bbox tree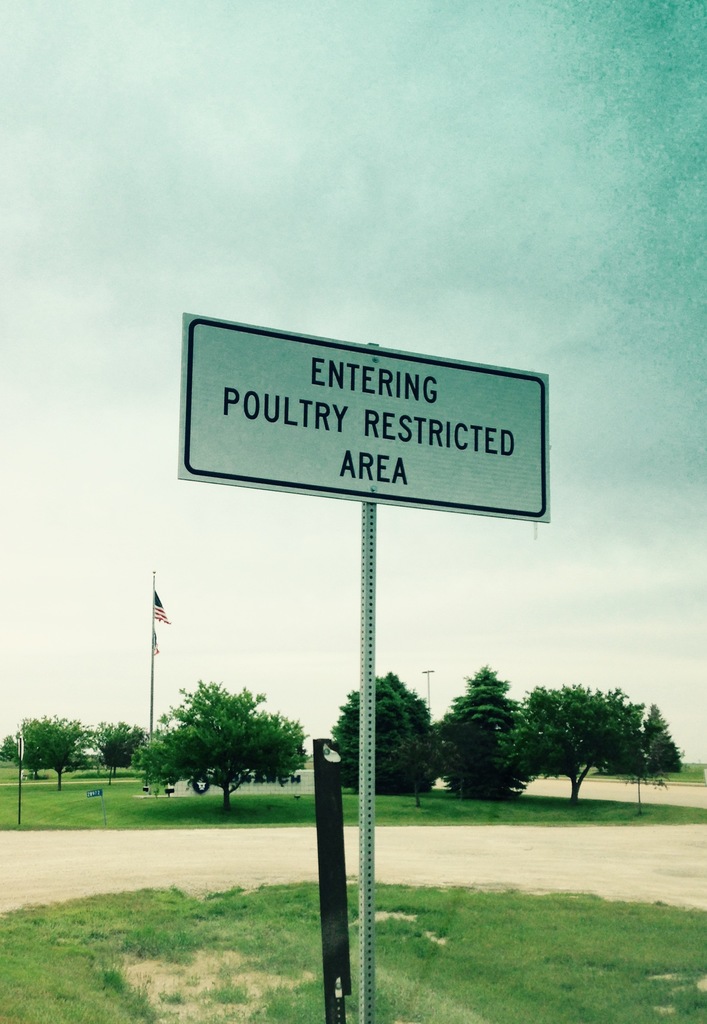
327:667:453:796
